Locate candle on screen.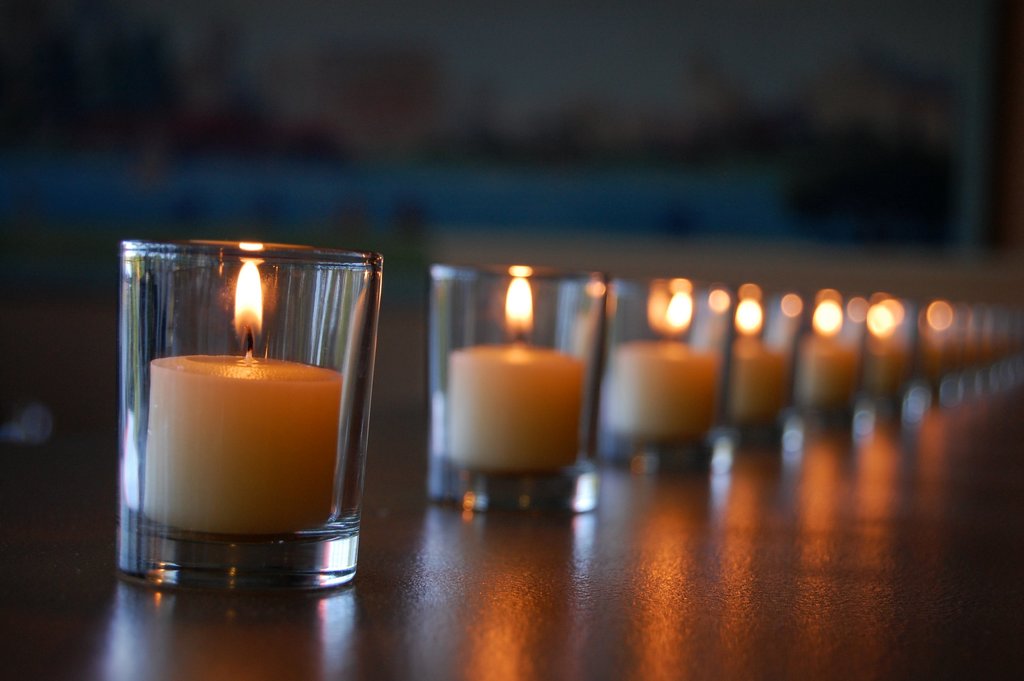
On screen at [614,290,712,444].
